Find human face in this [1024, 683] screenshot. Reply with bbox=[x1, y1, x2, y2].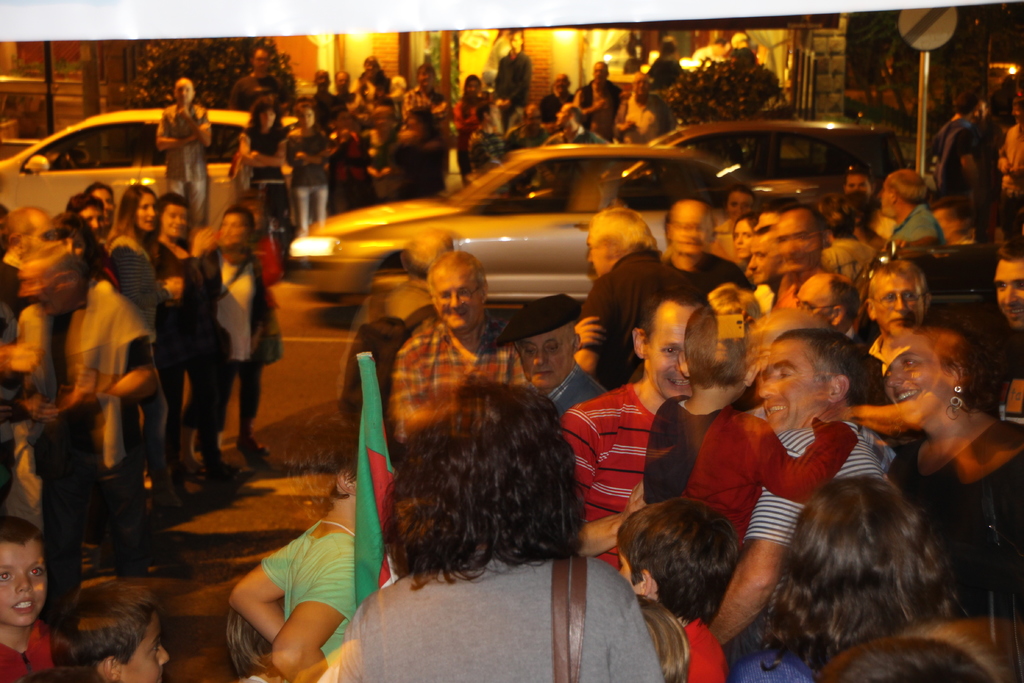
bbox=[874, 278, 928, 336].
